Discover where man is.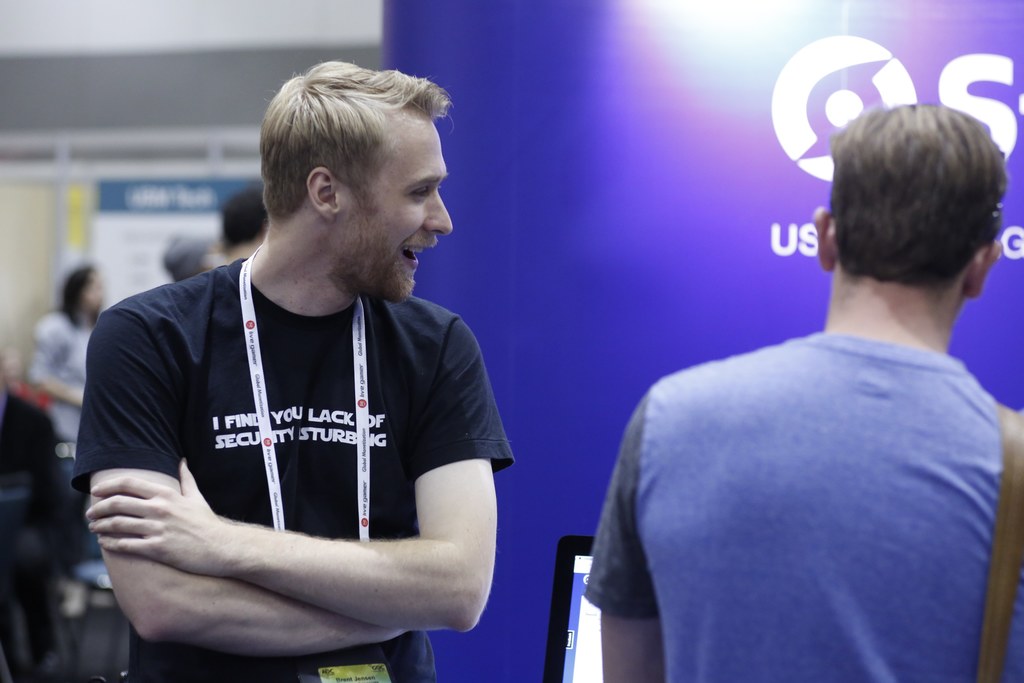
Discovered at Rect(67, 62, 524, 673).
